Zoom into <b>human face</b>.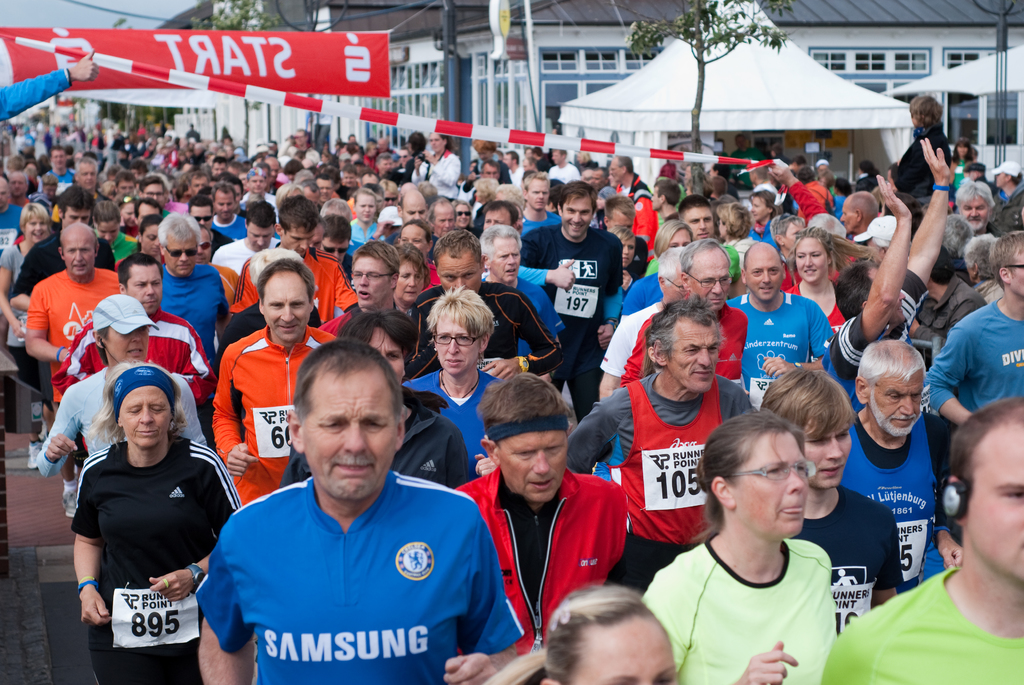
Zoom target: Rect(437, 315, 482, 374).
